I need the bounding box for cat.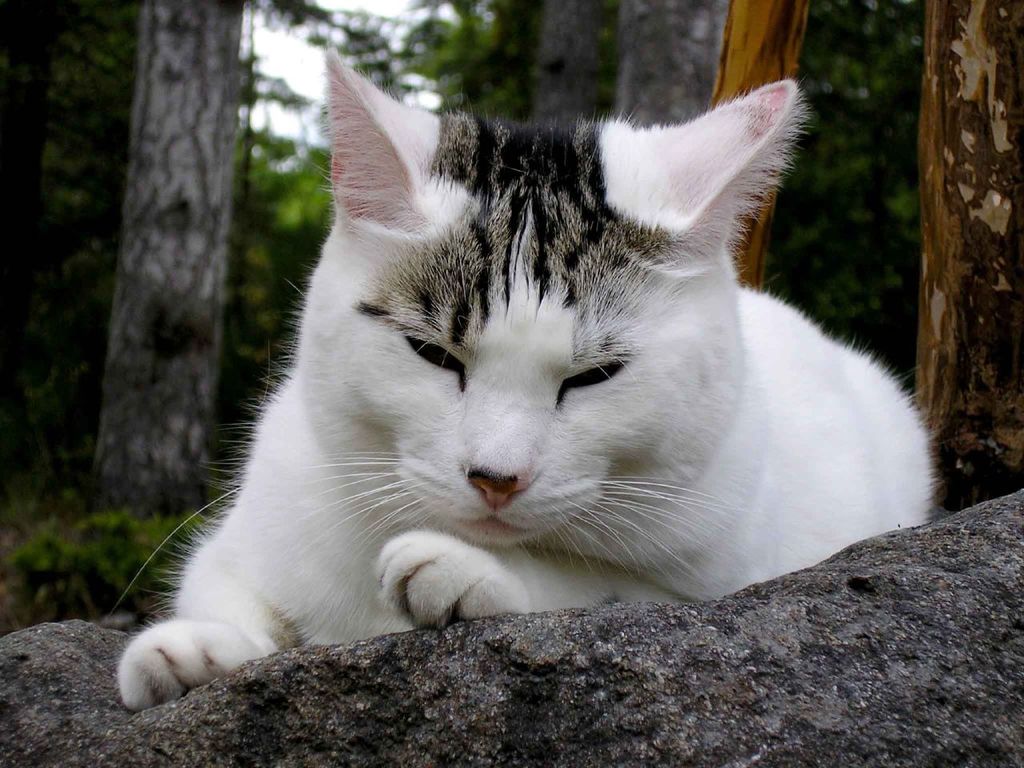
Here it is: select_region(110, 43, 935, 715).
